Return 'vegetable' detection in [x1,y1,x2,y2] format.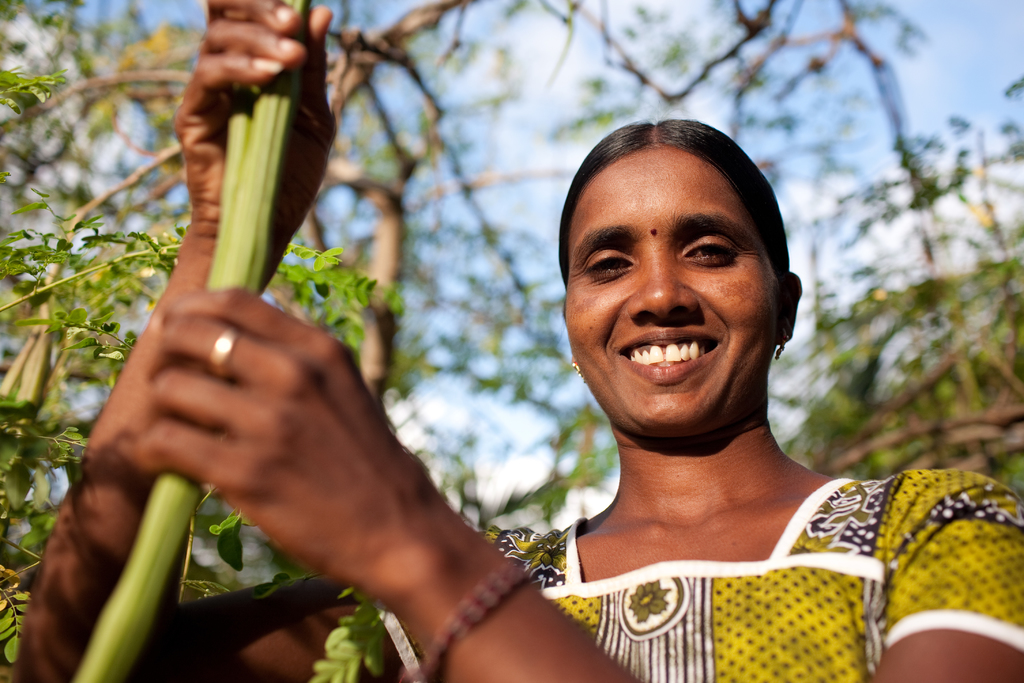
[70,0,314,682].
